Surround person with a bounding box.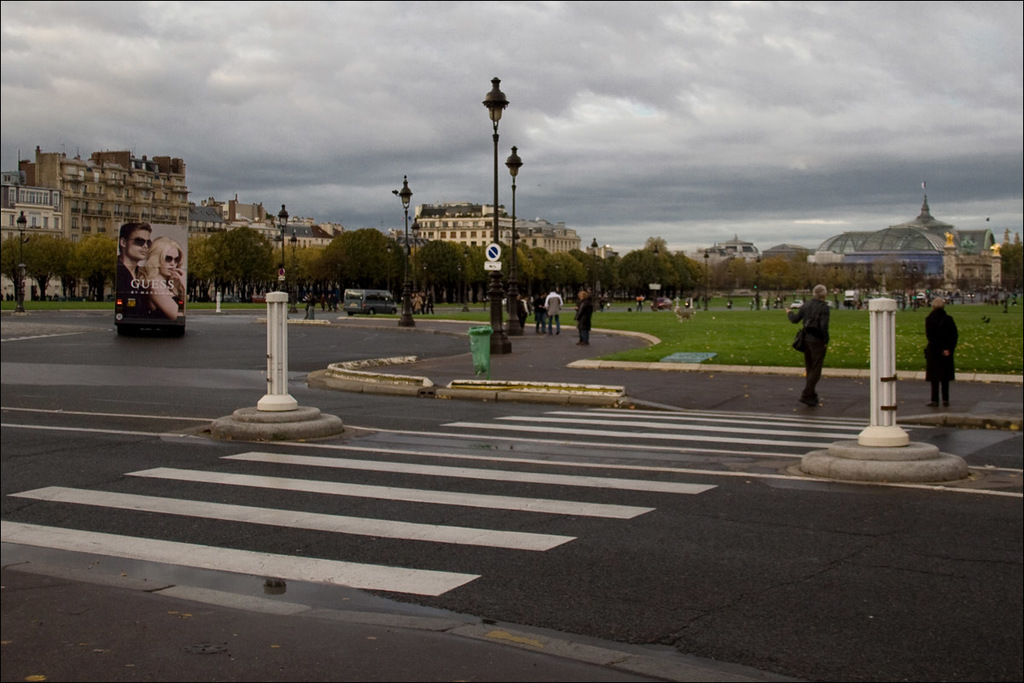
Rect(922, 296, 958, 406).
